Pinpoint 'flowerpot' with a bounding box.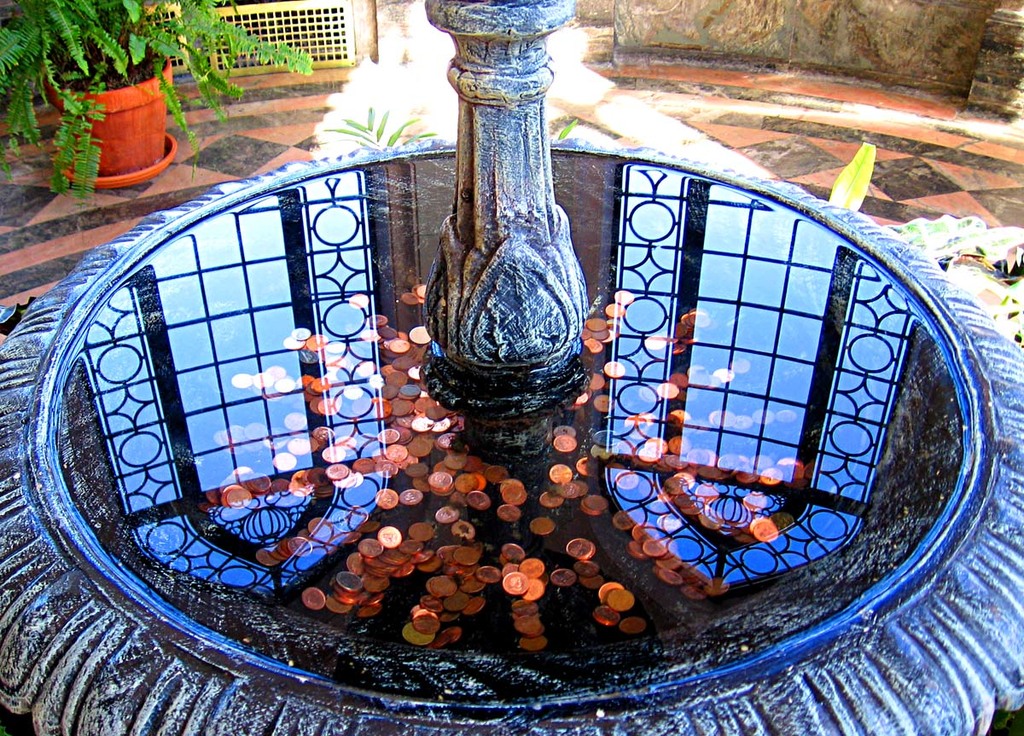
{"x1": 57, "y1": 57, "x2": 168, "y2": 178}.
